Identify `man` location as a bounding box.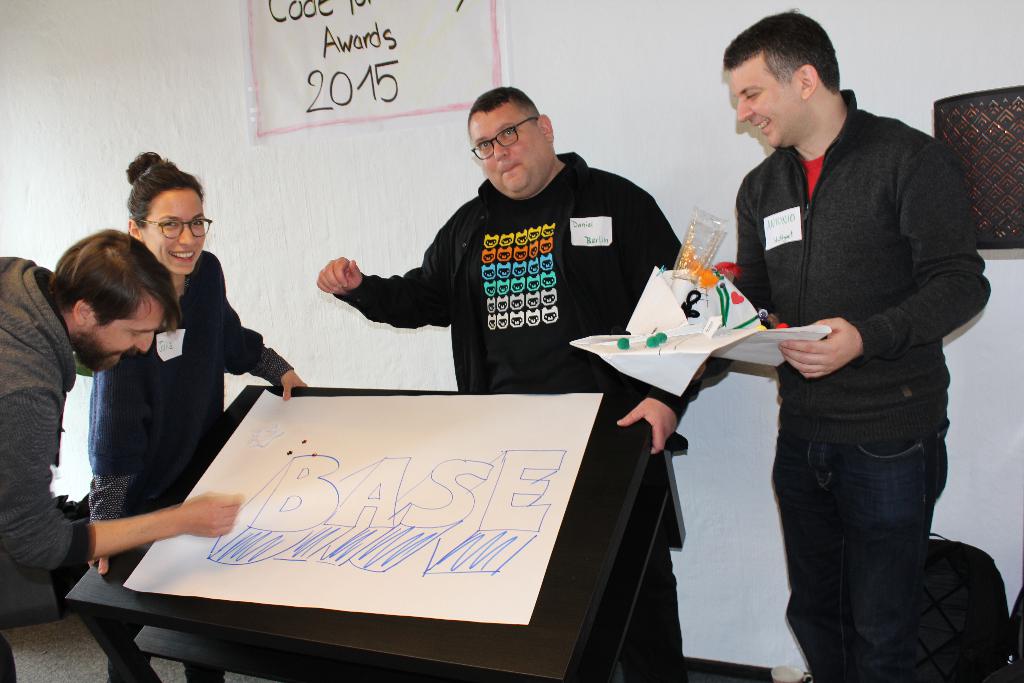
pyautogui.locateOnScreen(712, 19, 979, 649).
